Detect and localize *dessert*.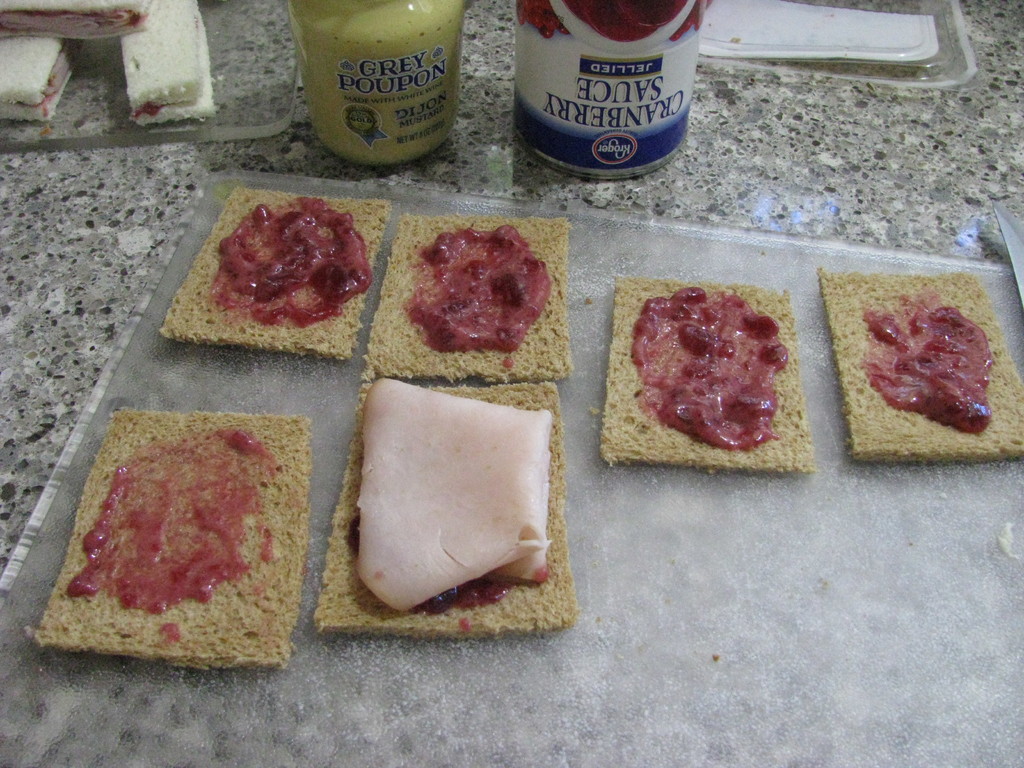
Localized at (362, 211, 568, 374).
